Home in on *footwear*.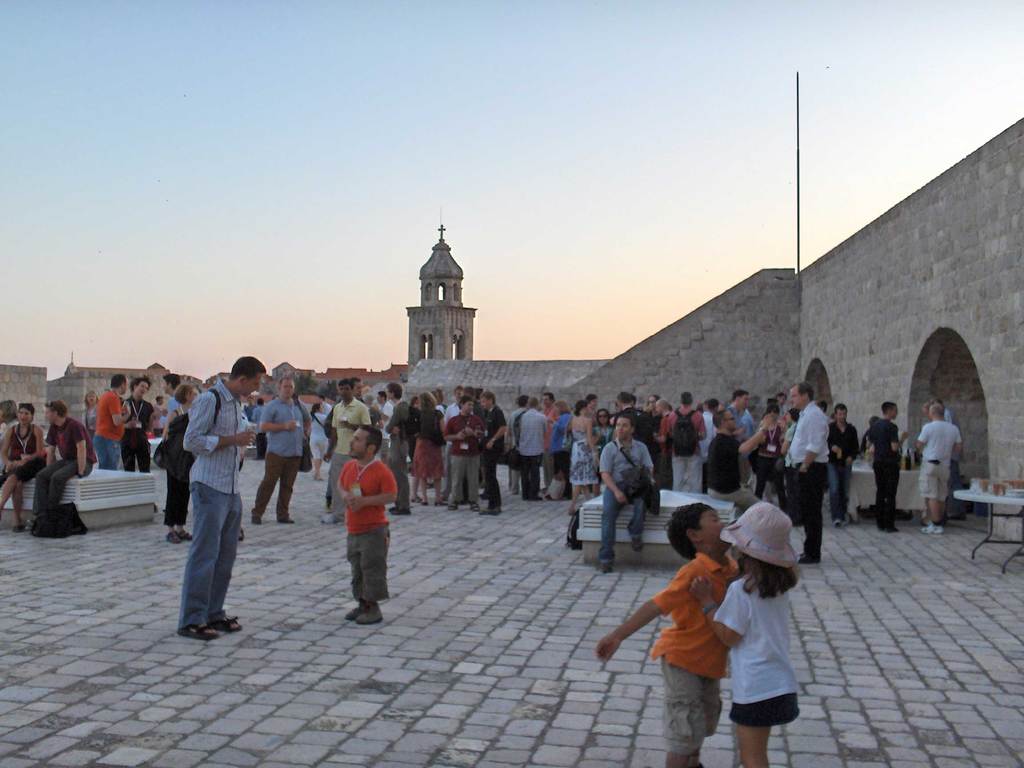
Homed in at [x1=800, y1=552, x2=822, y2=564].
